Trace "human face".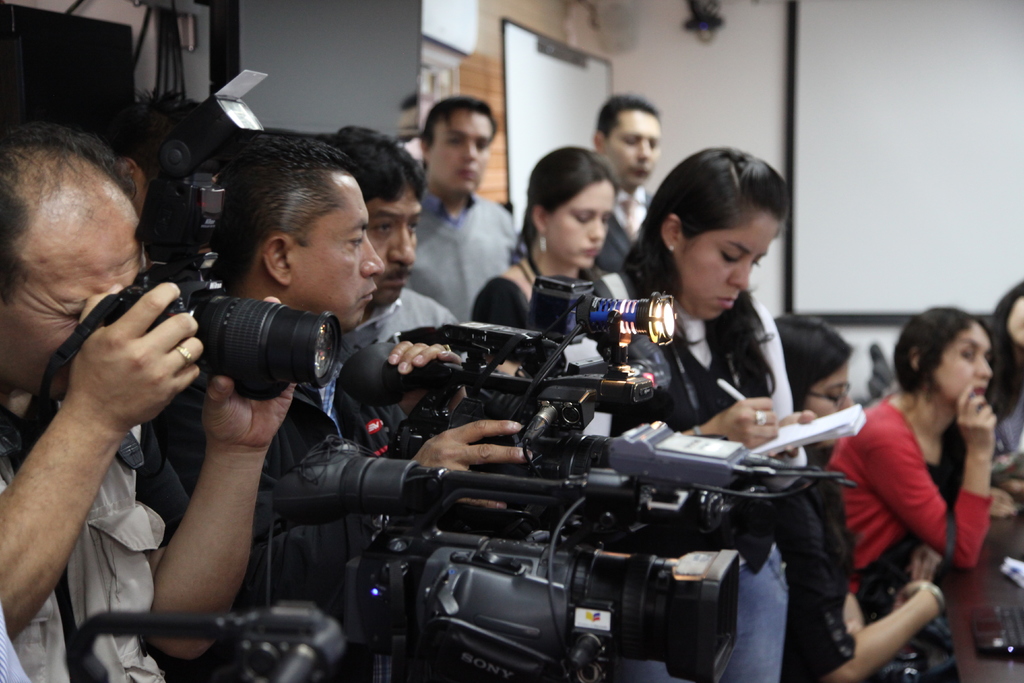
Traced to <region>1002, 299, 1023, 349</region>.
